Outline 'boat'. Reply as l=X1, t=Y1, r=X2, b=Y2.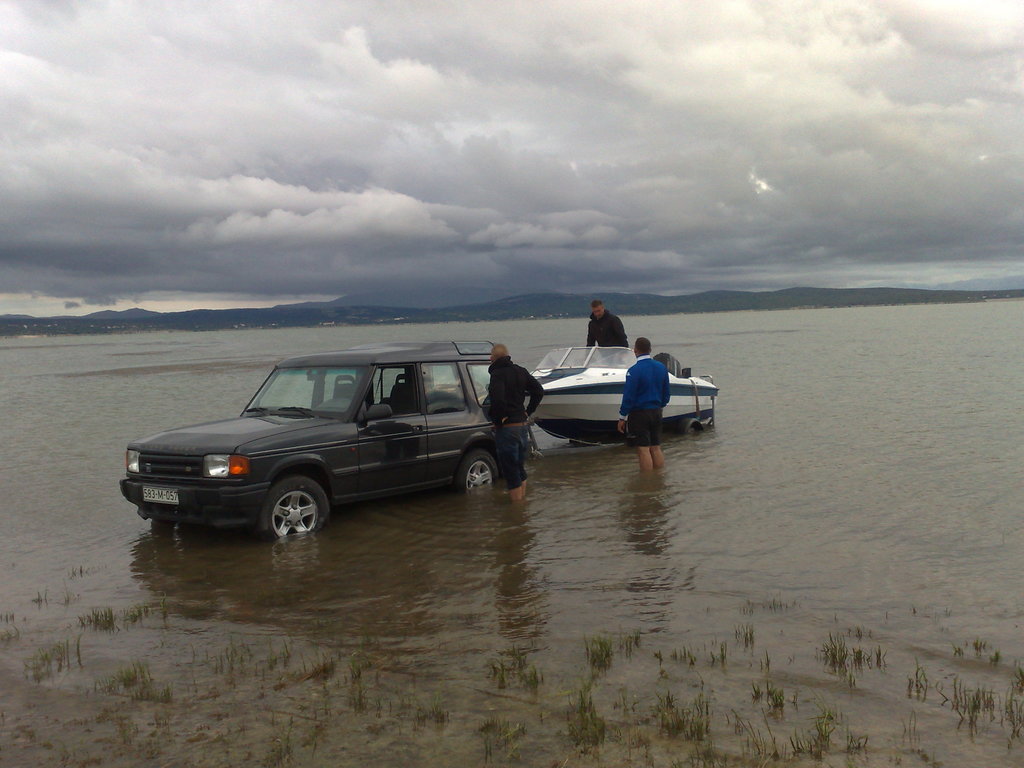
l=497, t=323, r=712, b=450.
